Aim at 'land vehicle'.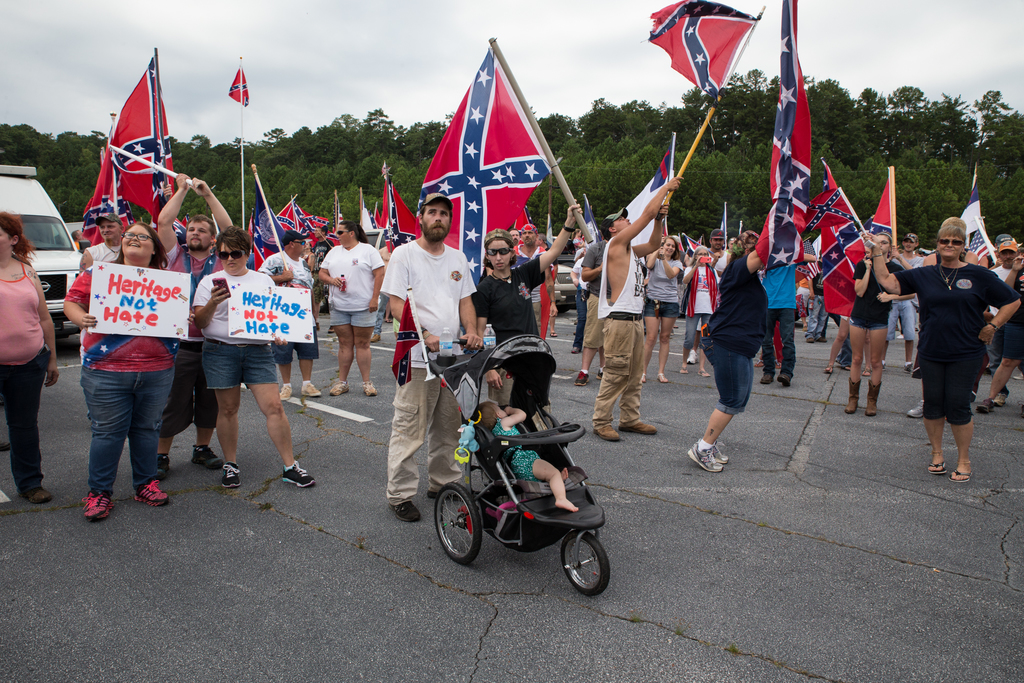
Aimed at left=556, top=256, right=577, bottom=268.
